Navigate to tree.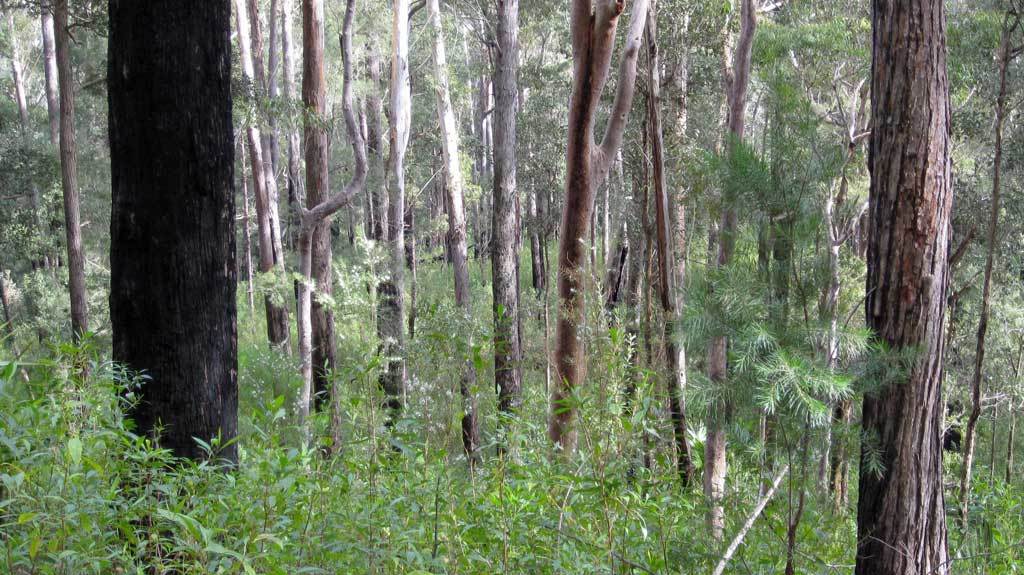
Navigation target: Rect(538, 0, 663, 494).
